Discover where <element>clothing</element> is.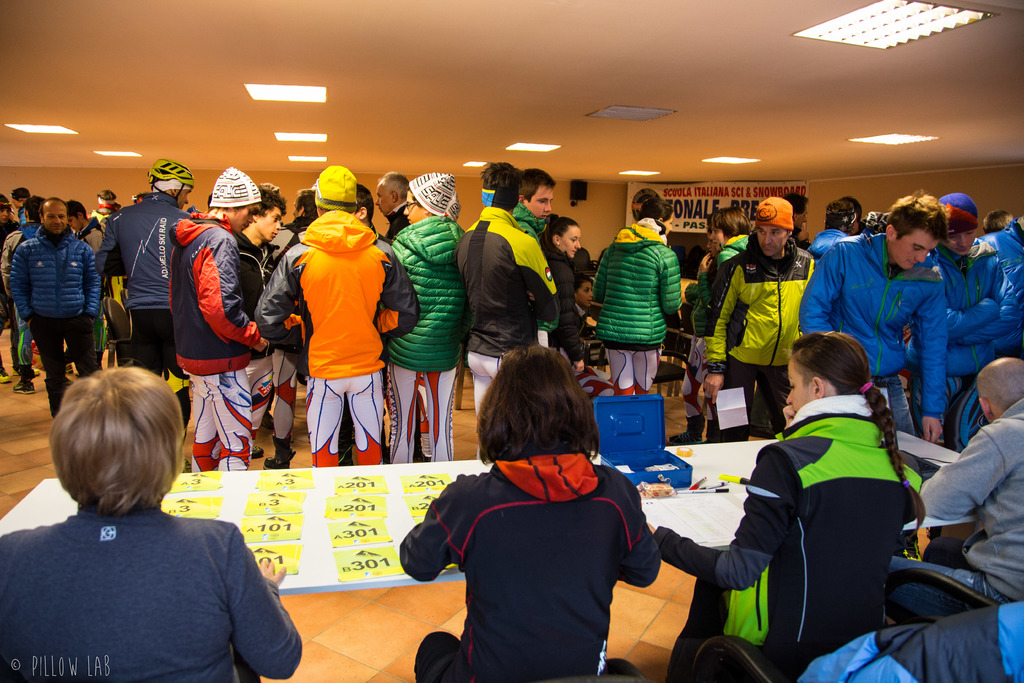
Discovered at bbox=(207, 167, 260, 209).
